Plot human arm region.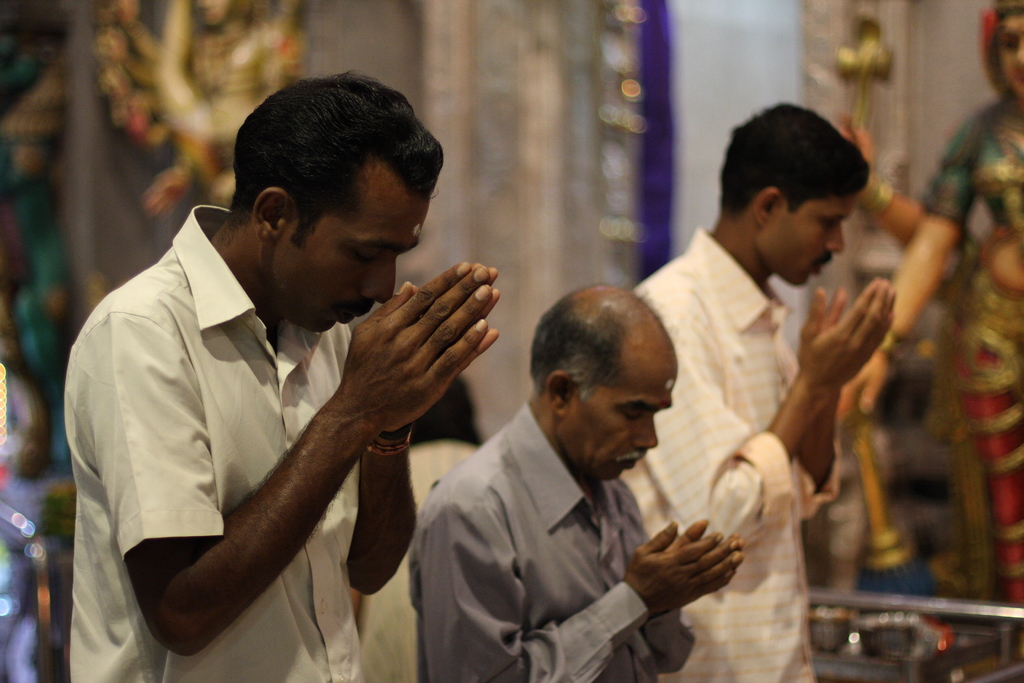
Plotted at <region>420, 477, 745, 682</region>.
